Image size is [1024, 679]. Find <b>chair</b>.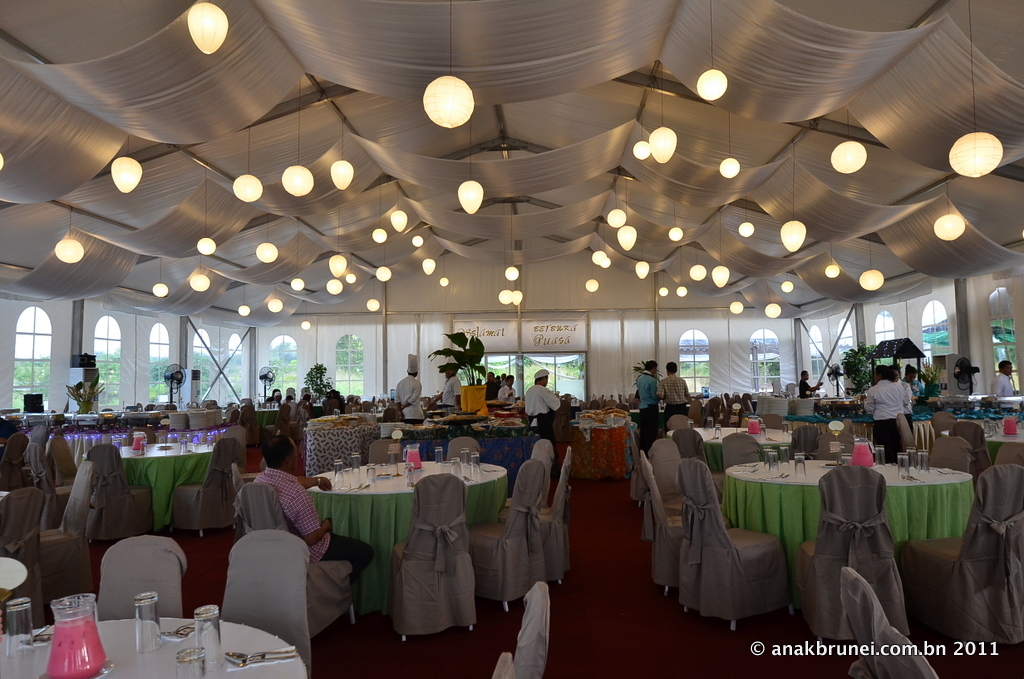
(24, 423, 58, 457).
